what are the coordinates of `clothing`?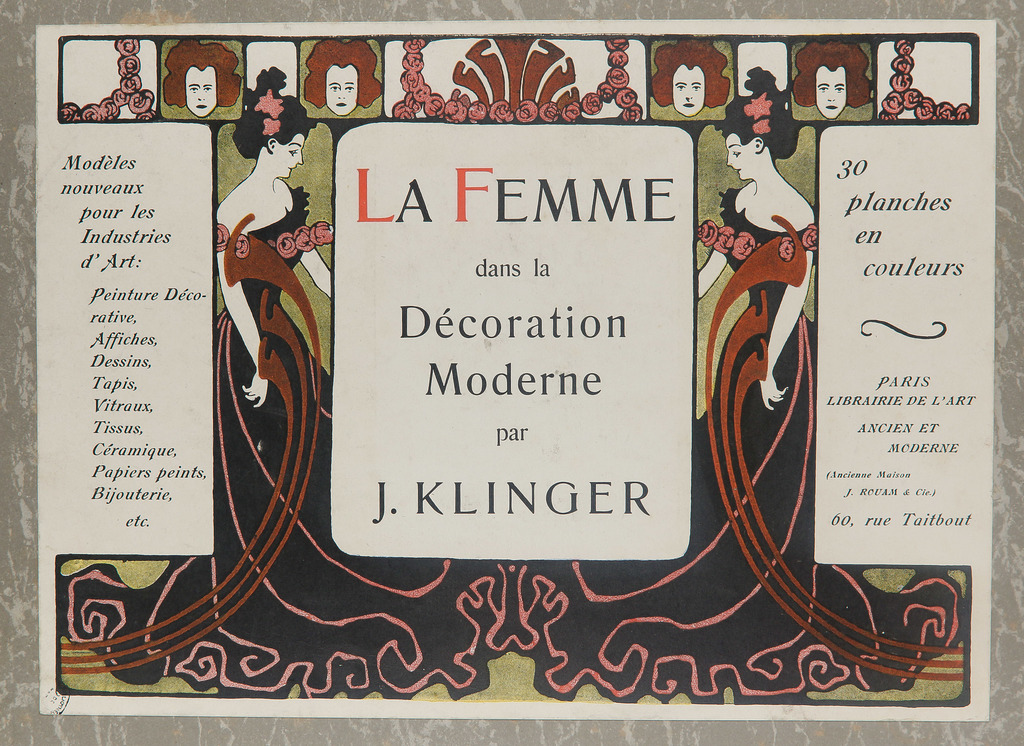
region(56, 189, 509, 706).
